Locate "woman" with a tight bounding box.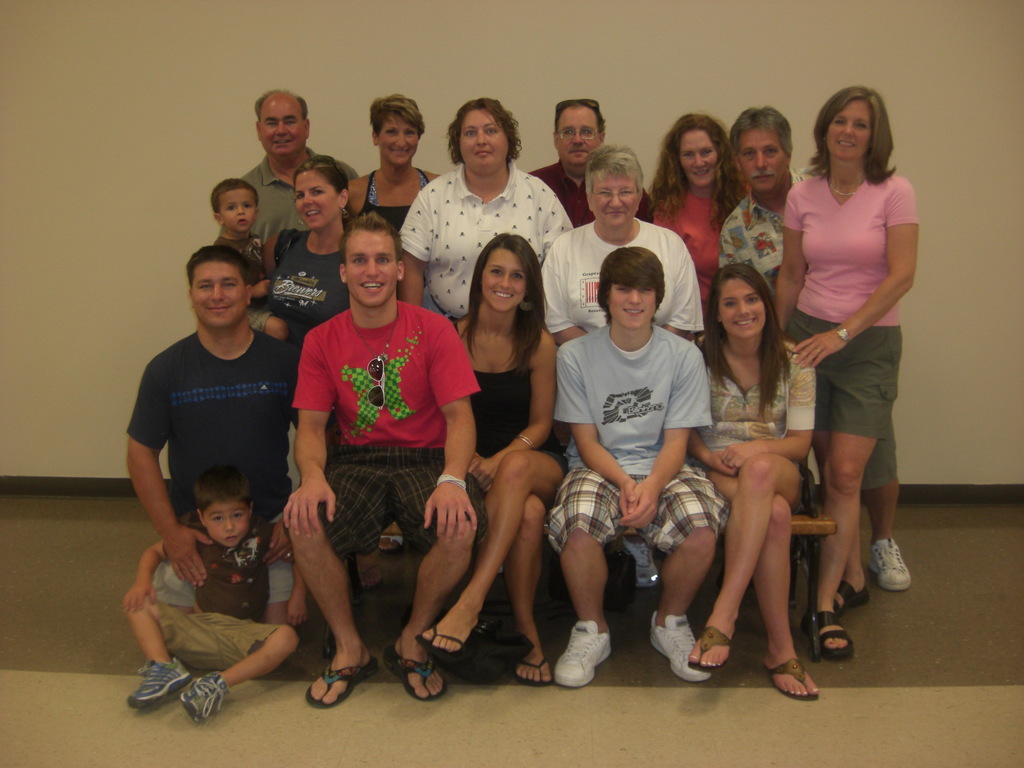
[764, 88, 927, 664].
